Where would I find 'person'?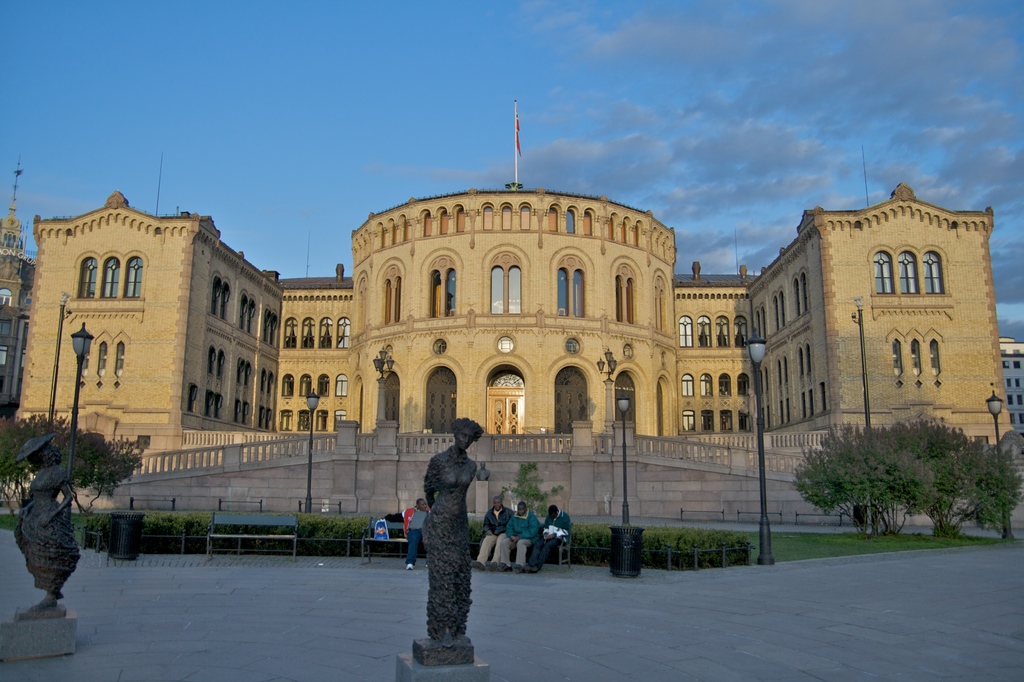
At 399,499,432,572.
